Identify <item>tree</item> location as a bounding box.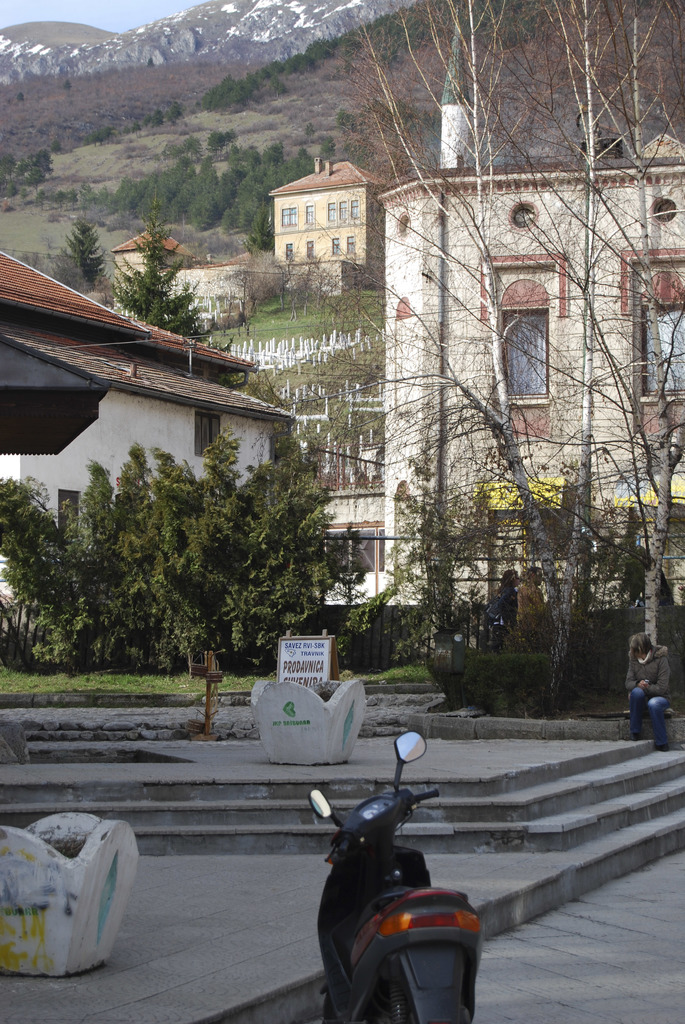
<bbox>111, 173, 136, 202</bbox>.
